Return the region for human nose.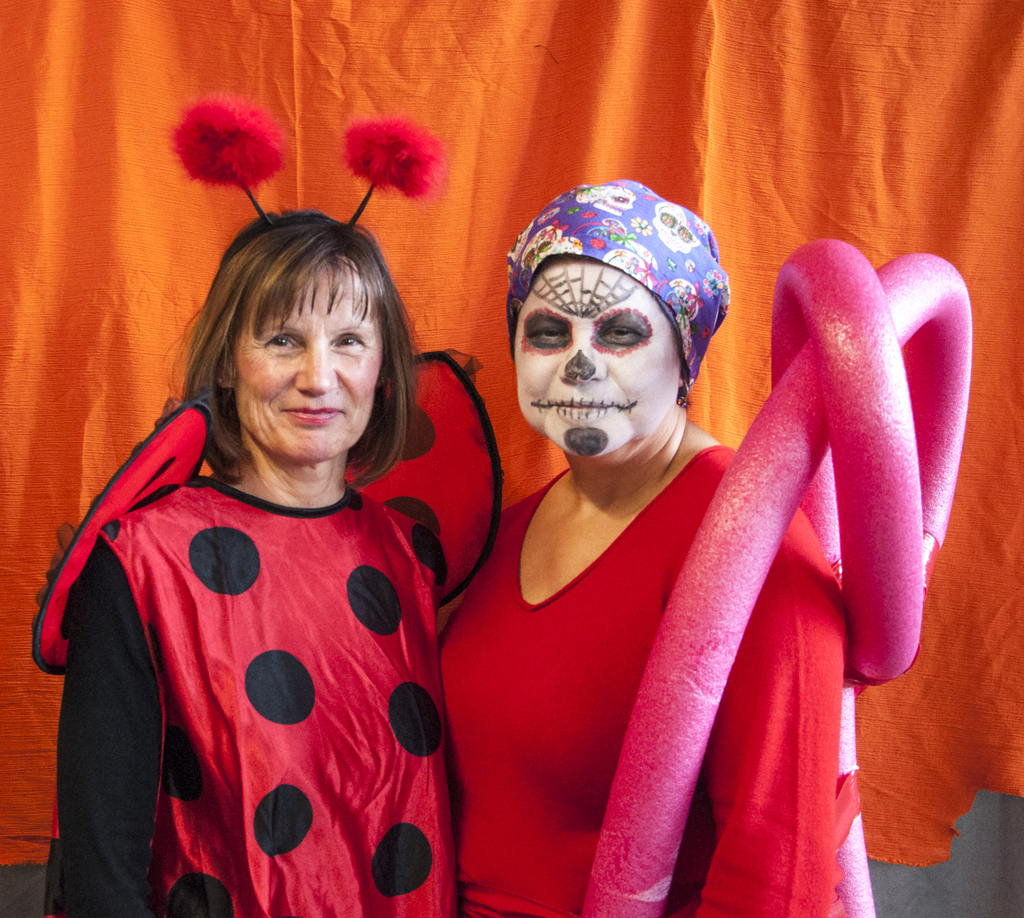
crop(295, 336, 339, 392).
